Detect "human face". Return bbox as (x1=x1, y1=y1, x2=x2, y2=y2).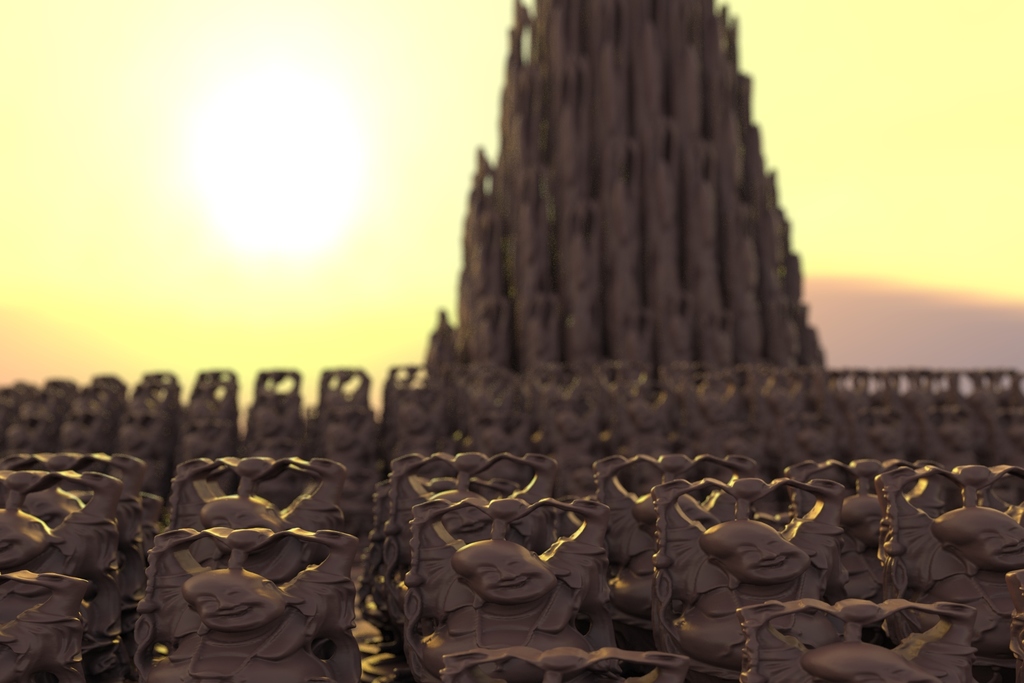
(x1=182, y1=569, x2=285, y2=633).
